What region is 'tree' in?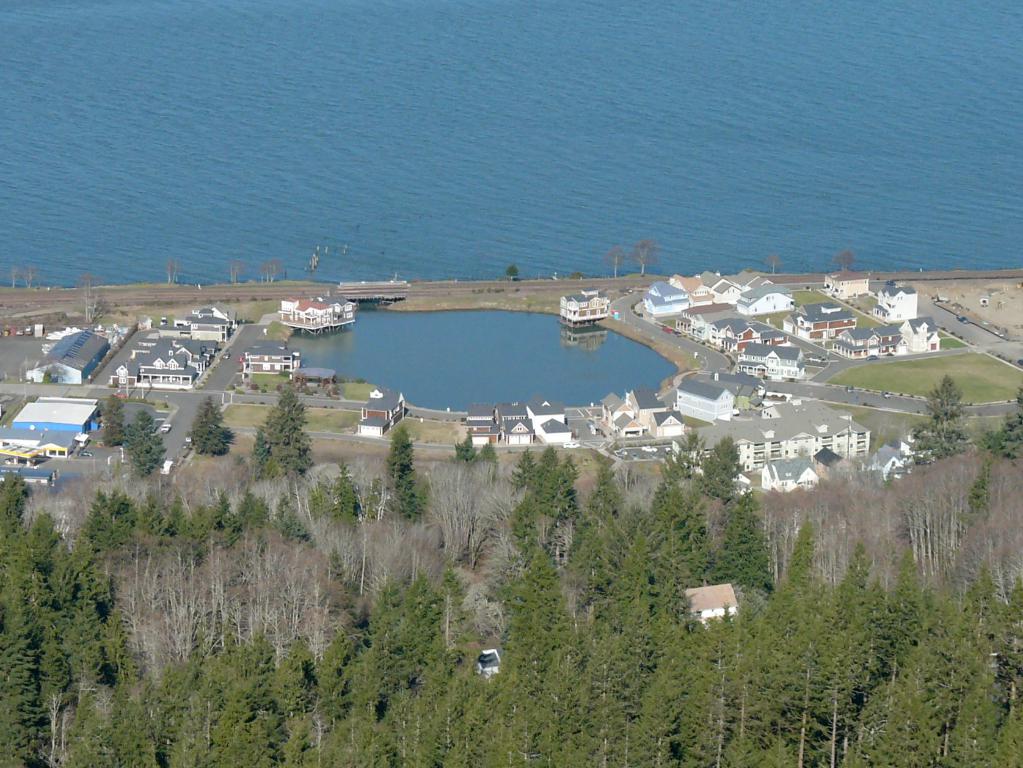
[x1=327, y1=452, x2=359, y2=519].
